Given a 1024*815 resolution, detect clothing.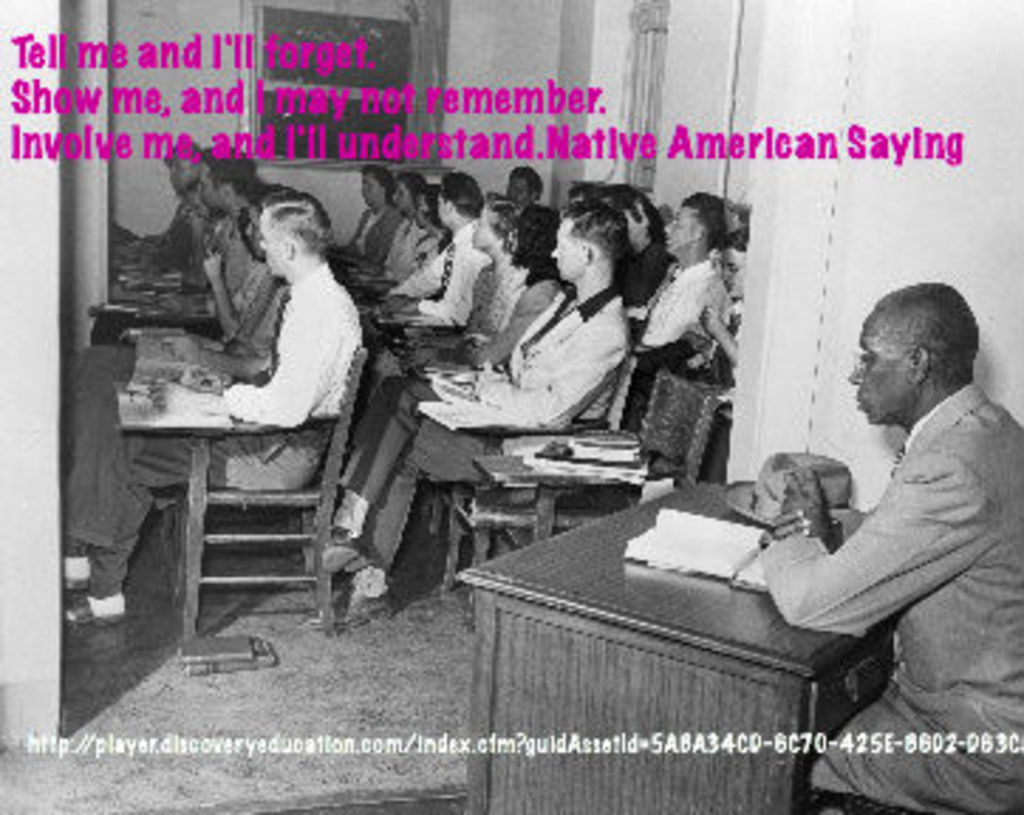
[625, 246, 730, 374].
